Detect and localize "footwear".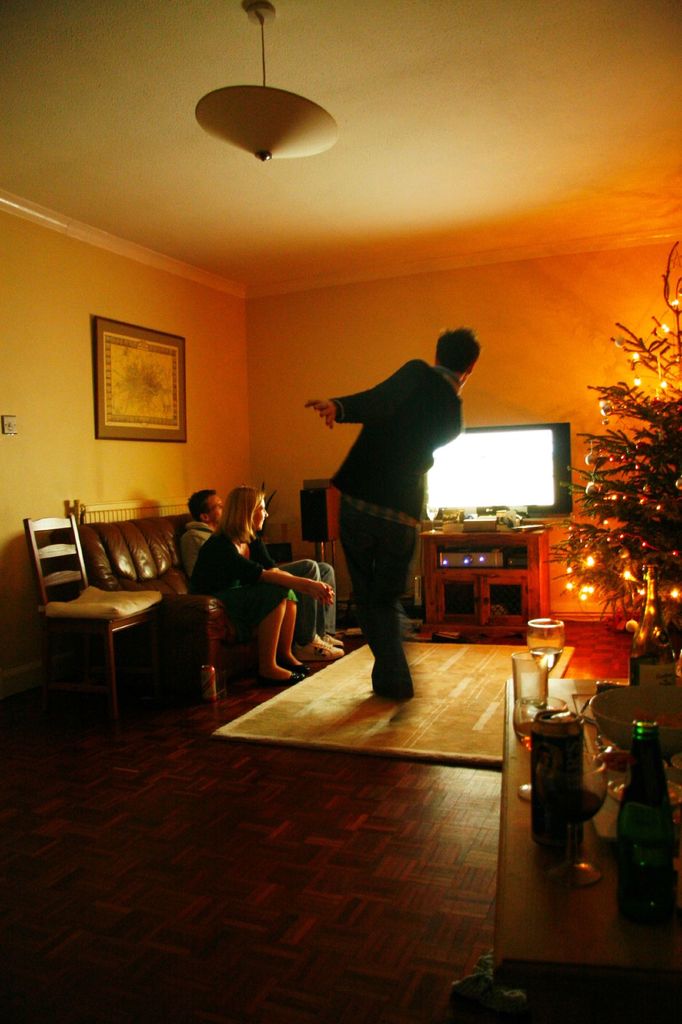
Localized at <region>310, 633, 343, 661</region>.
